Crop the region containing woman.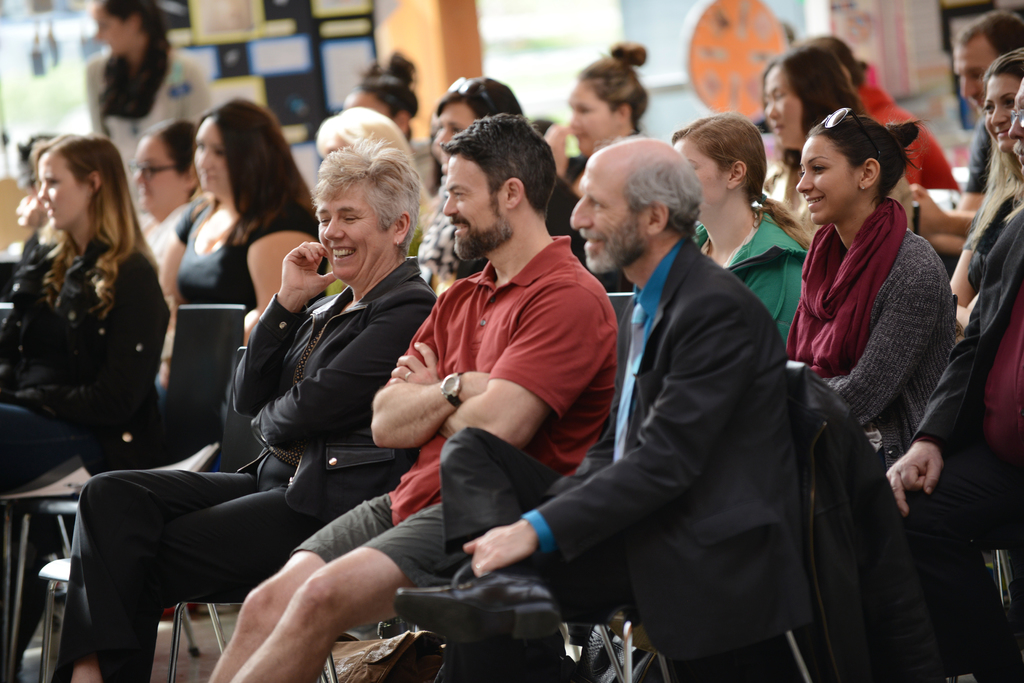
Crop region: pyautogui.locateOnScreen(413, 75, 530, 290).
